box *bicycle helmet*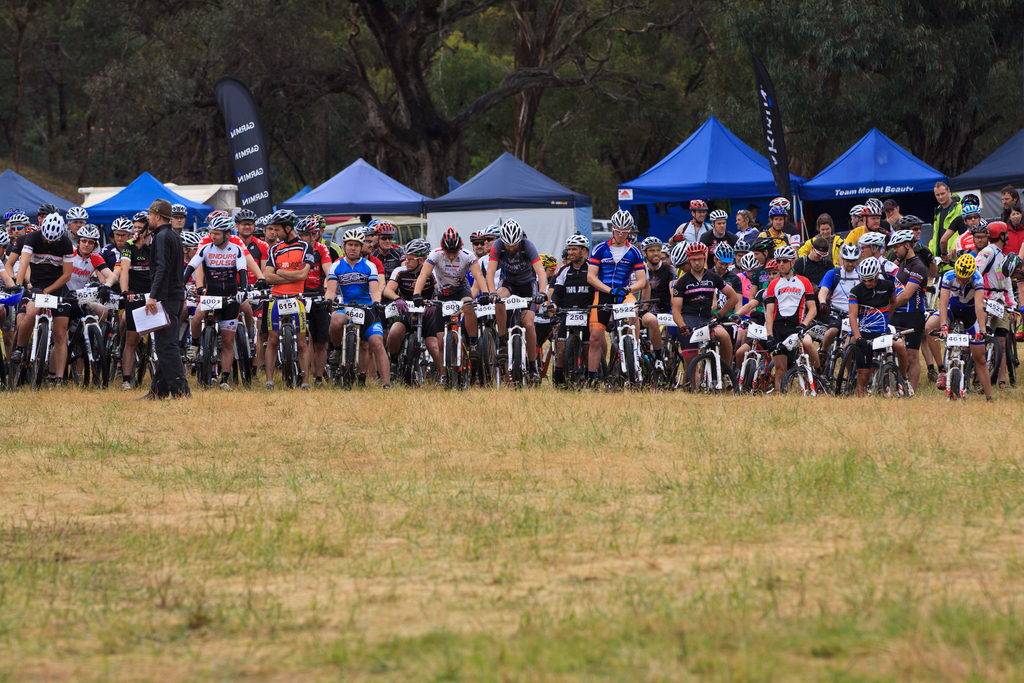
[left=841, top=243, right=858, bottom=259]
